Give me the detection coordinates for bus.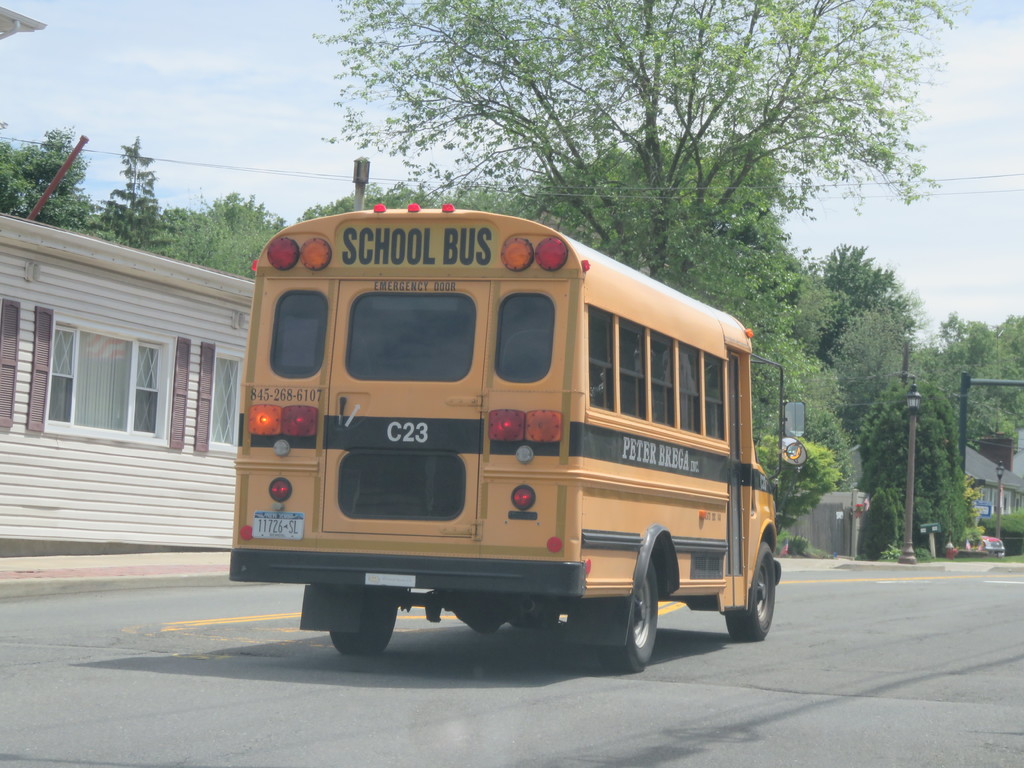
{"left": 223, "top": 202, "right": 812, "bottom": 672}.
